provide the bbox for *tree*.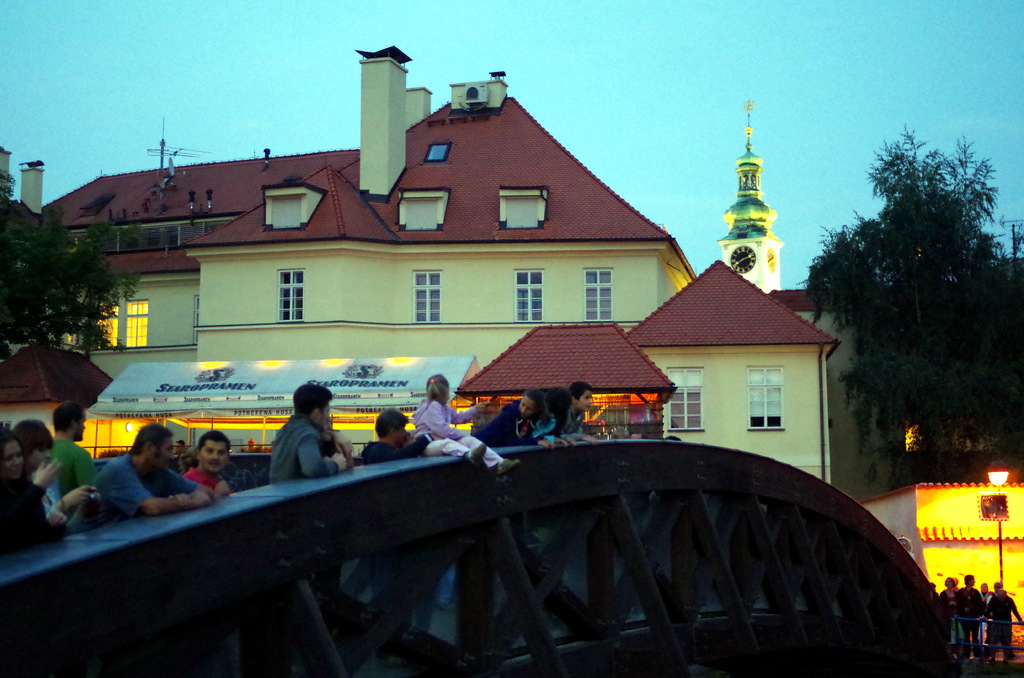
l=0, t=163, r=180, b=353.
